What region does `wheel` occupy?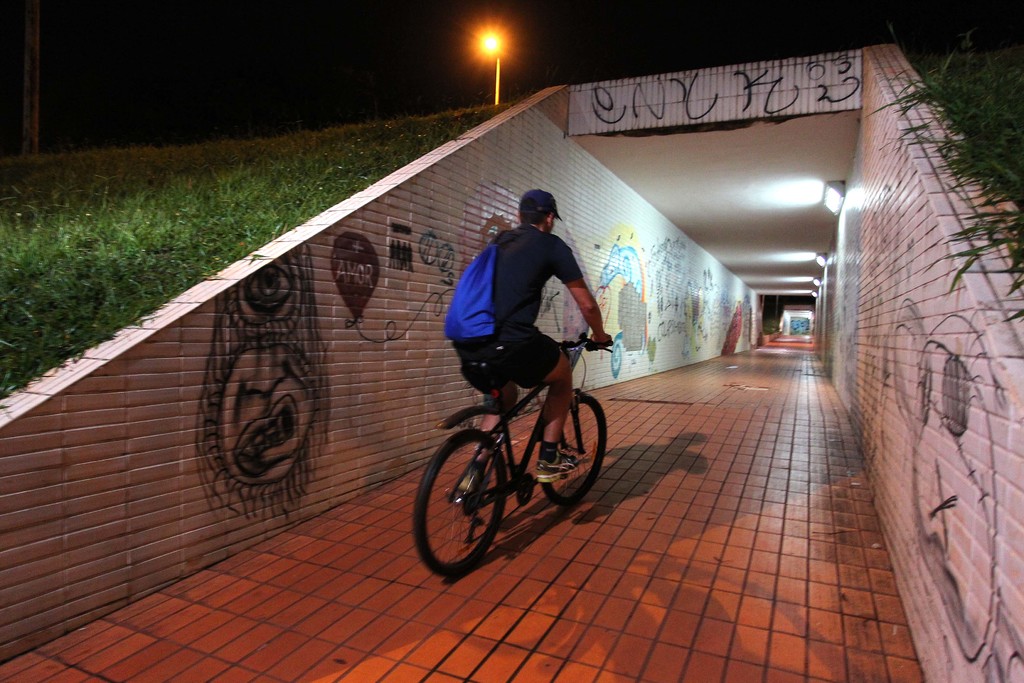
418,420,524,576.
